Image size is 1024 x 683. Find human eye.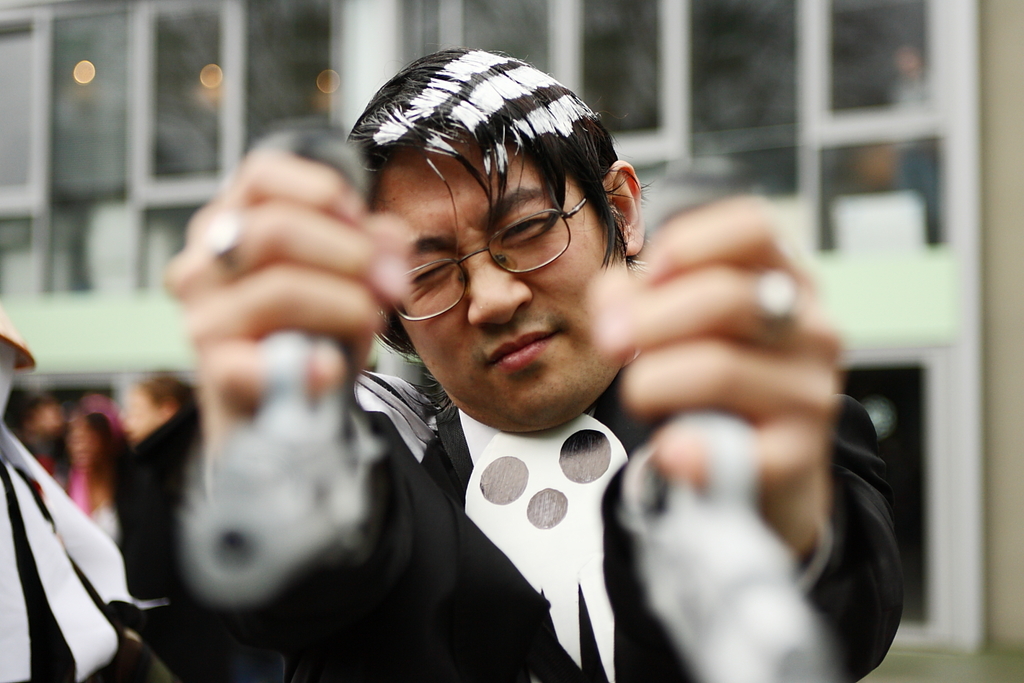
495/208/552/247.
